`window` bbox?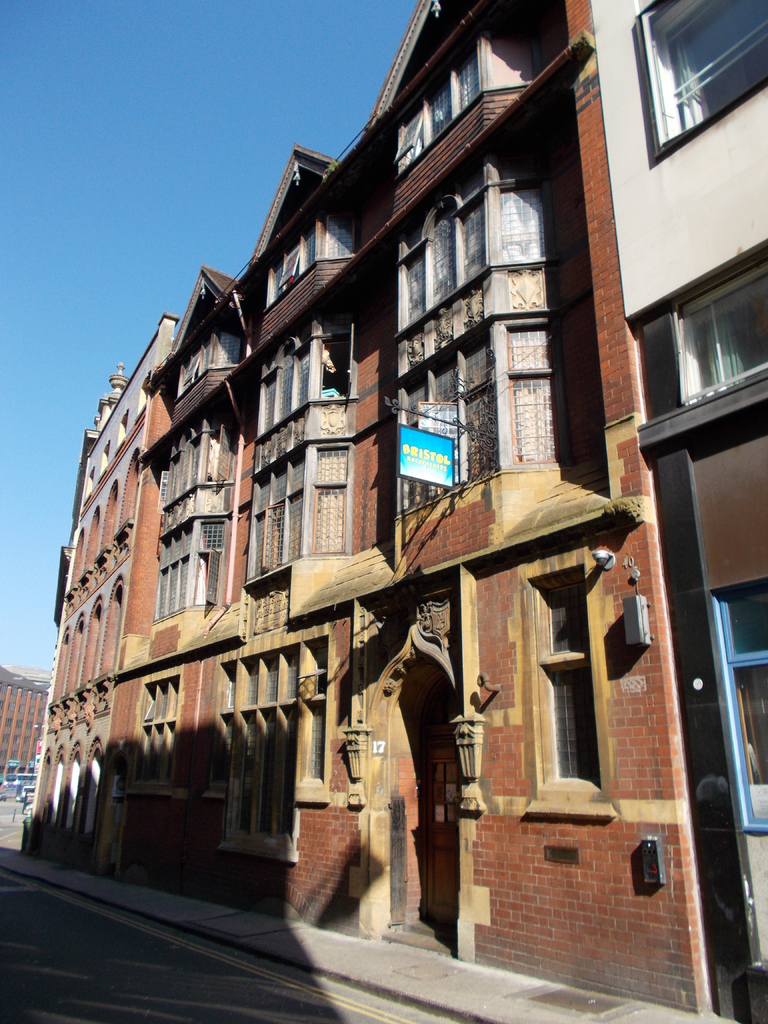
bbox(665, 260, 767, 393)
